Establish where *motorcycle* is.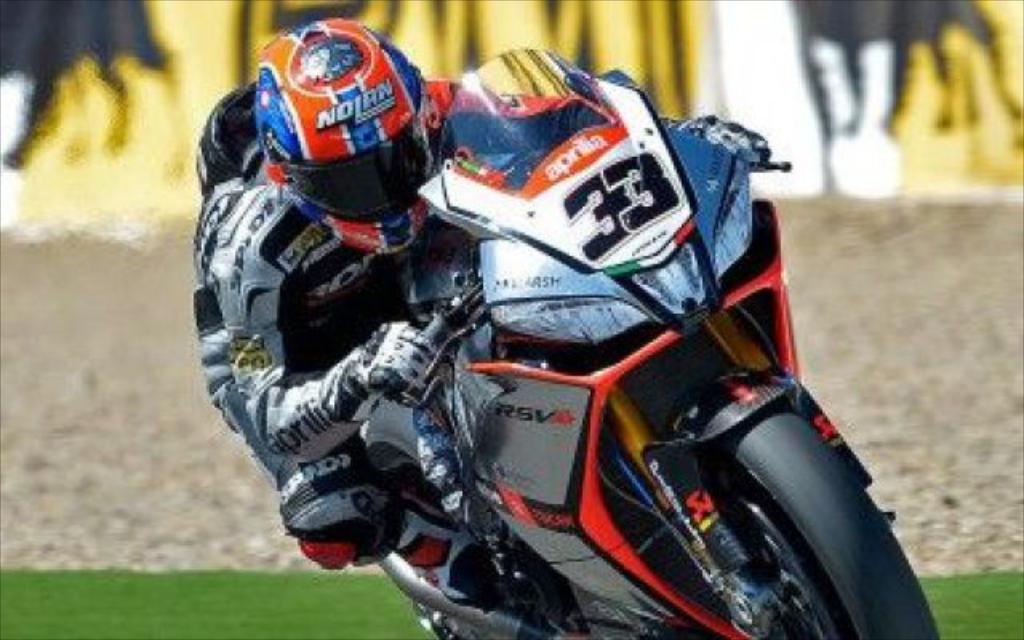
Established at select_region(170, 43, 928, 627).
